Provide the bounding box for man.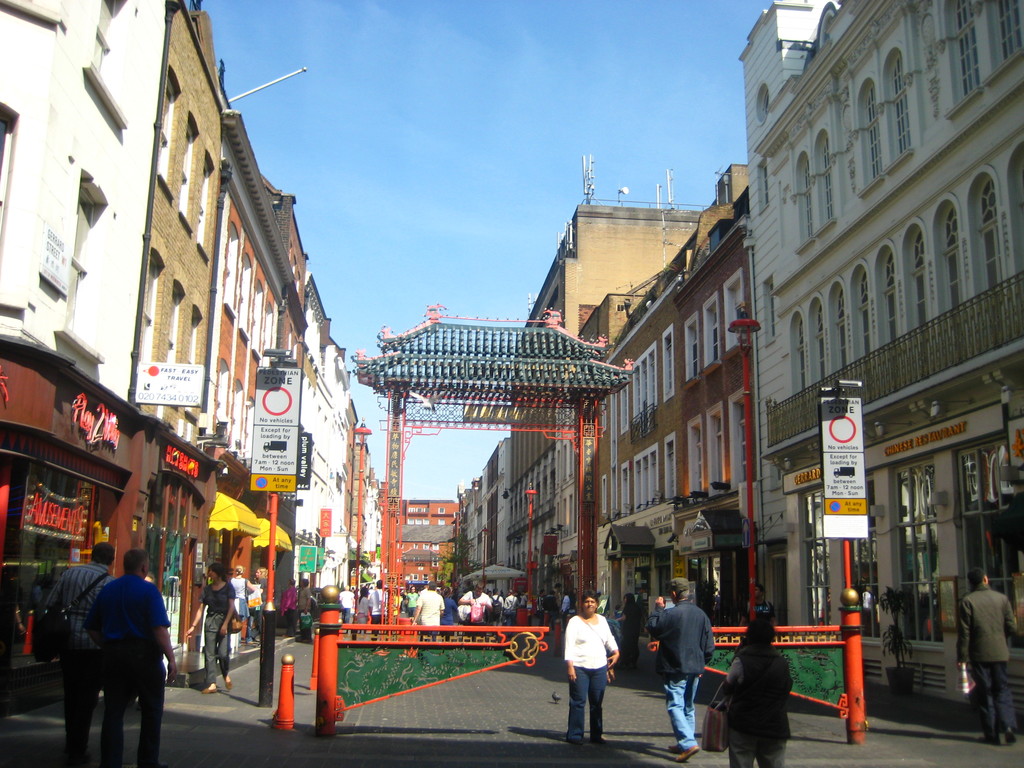
543,596,558,631.
